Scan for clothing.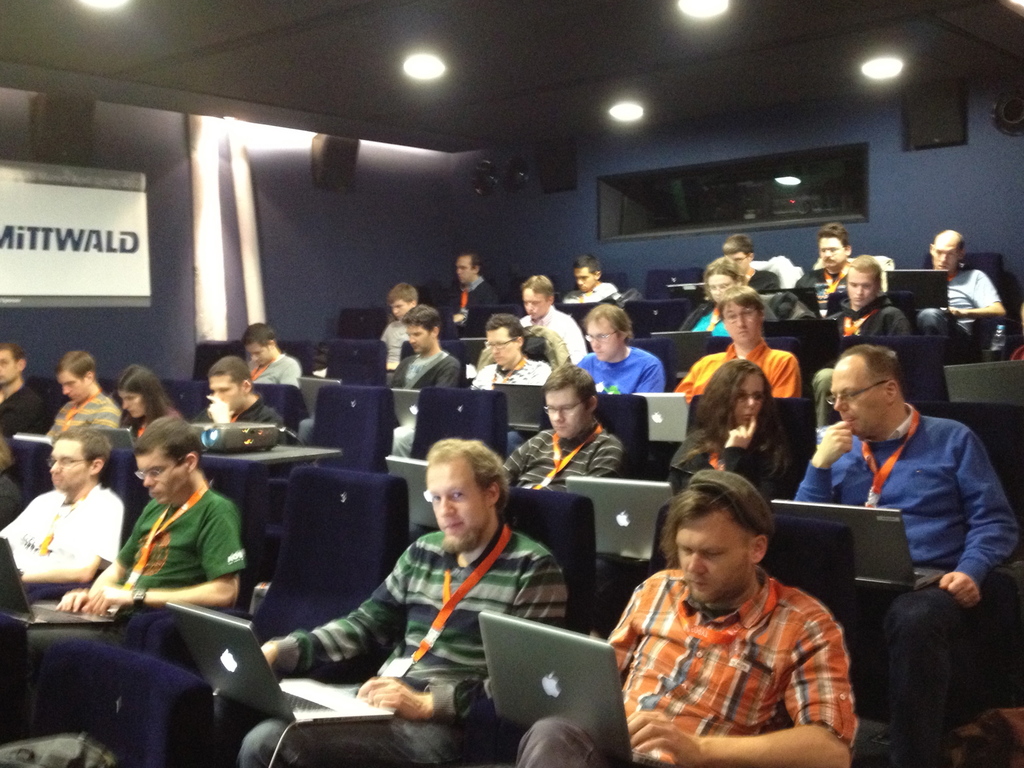
Scan result: Rect(117, 481, 244, 613).
